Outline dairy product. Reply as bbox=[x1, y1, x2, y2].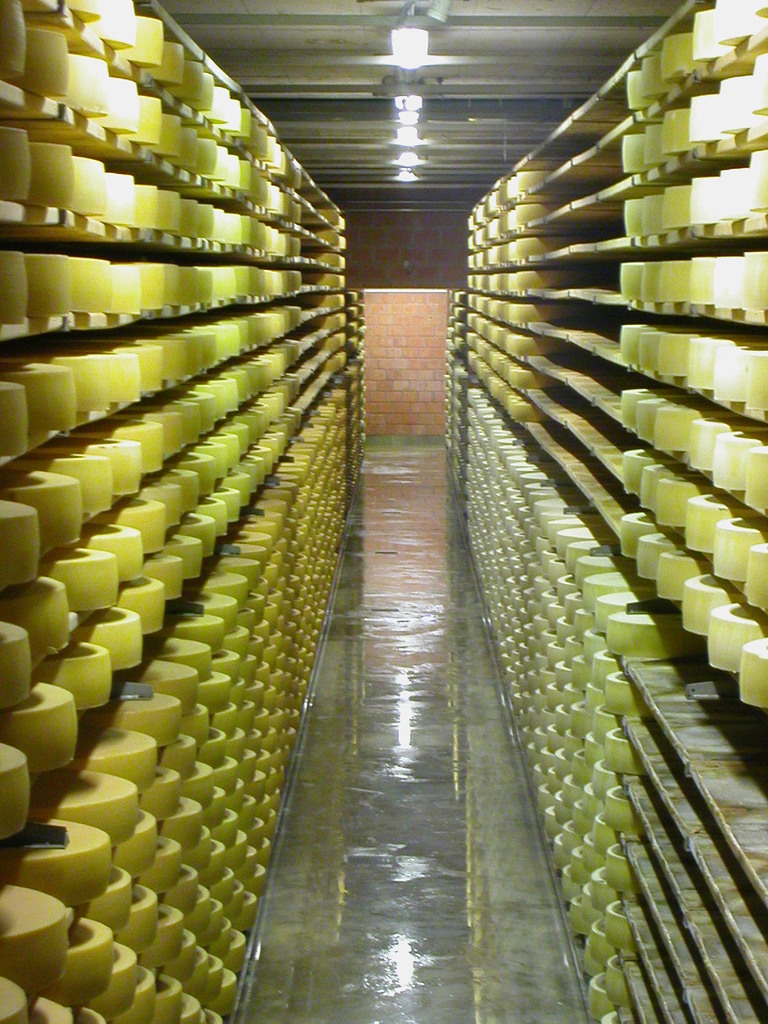
bbox=[65, 56, 108, 134].
